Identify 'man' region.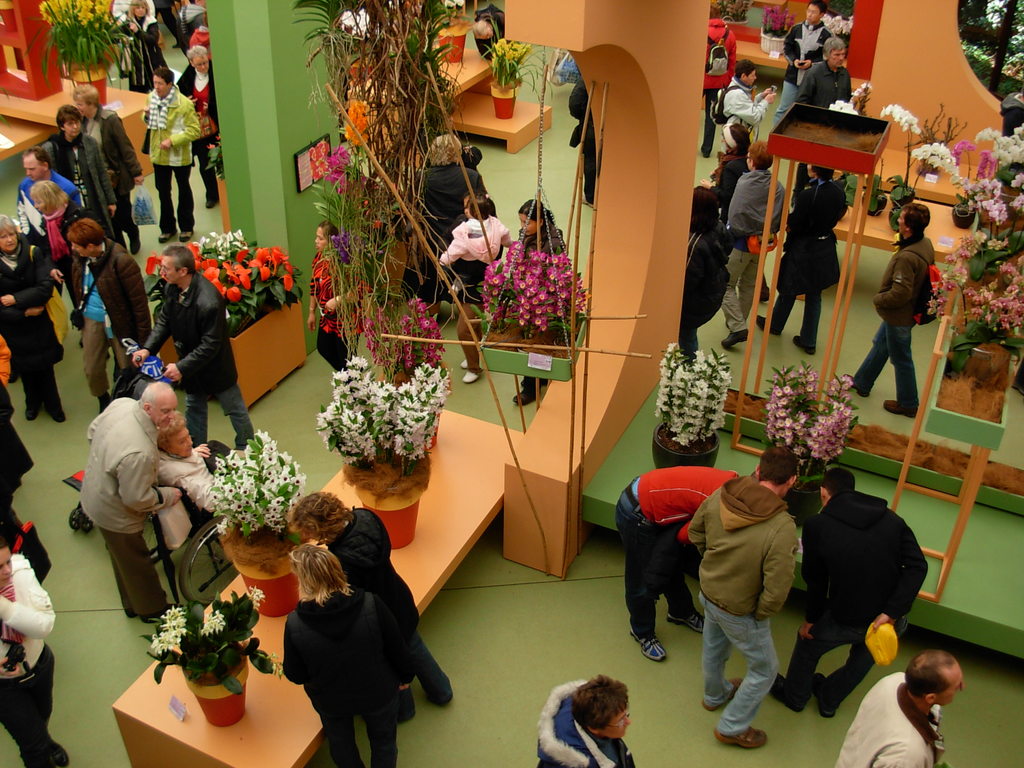
Region: BBox(720, 60, 777, 135).
